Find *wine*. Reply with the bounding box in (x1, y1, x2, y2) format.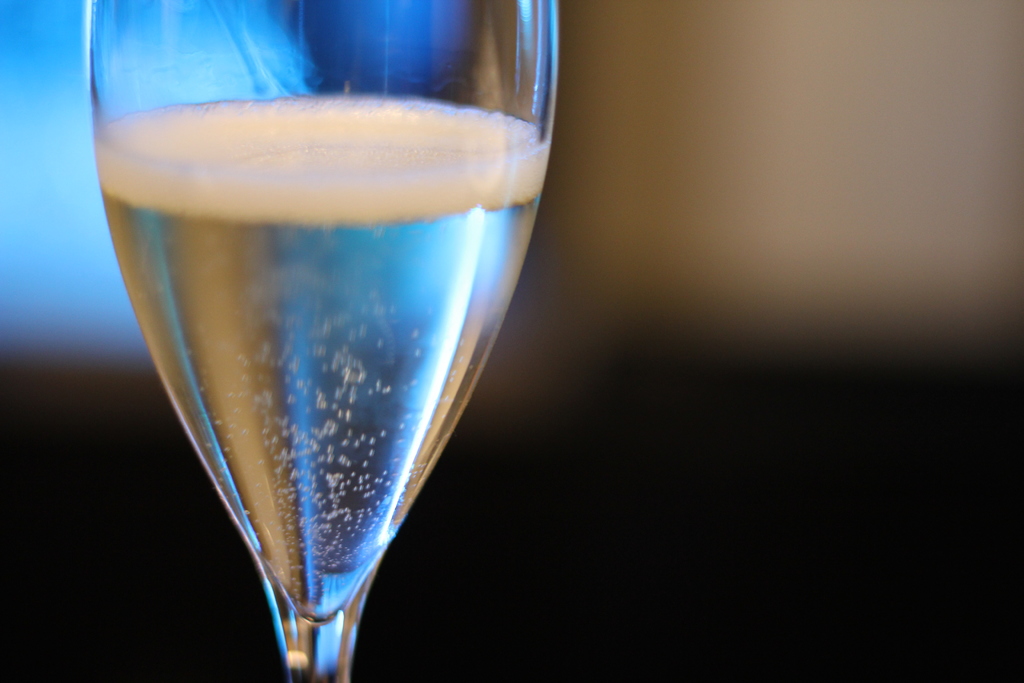
(73, 11, 568, 682).
